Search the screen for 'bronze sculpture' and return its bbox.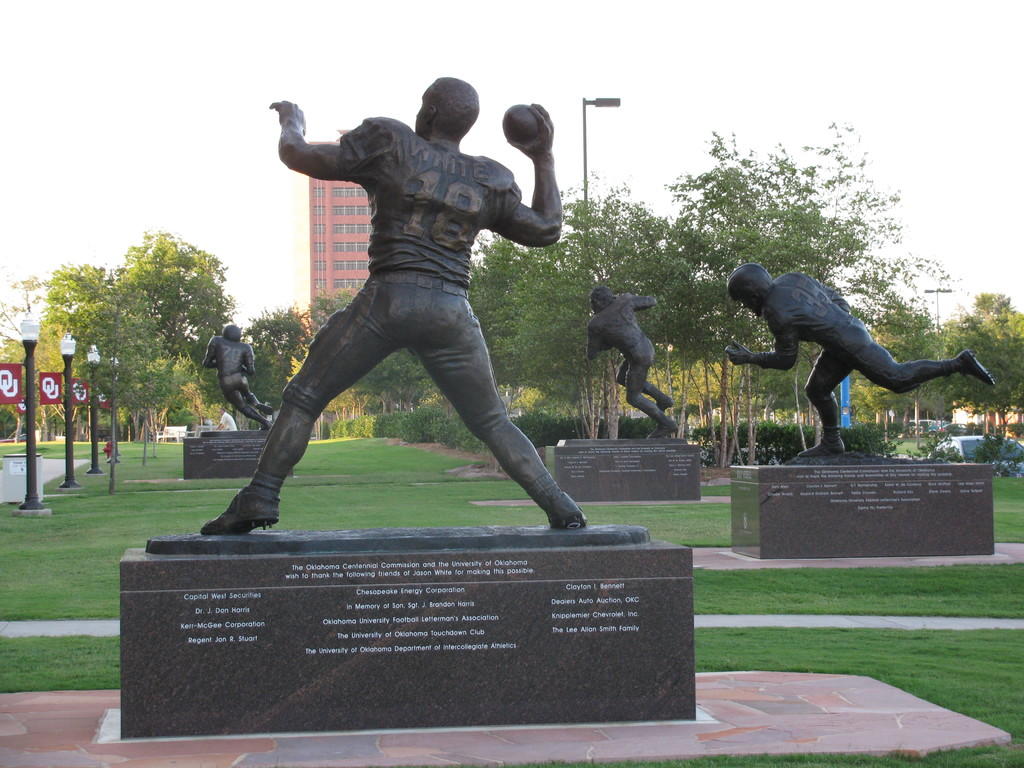
Found: <region>207, 320, 277, 431</region>.
